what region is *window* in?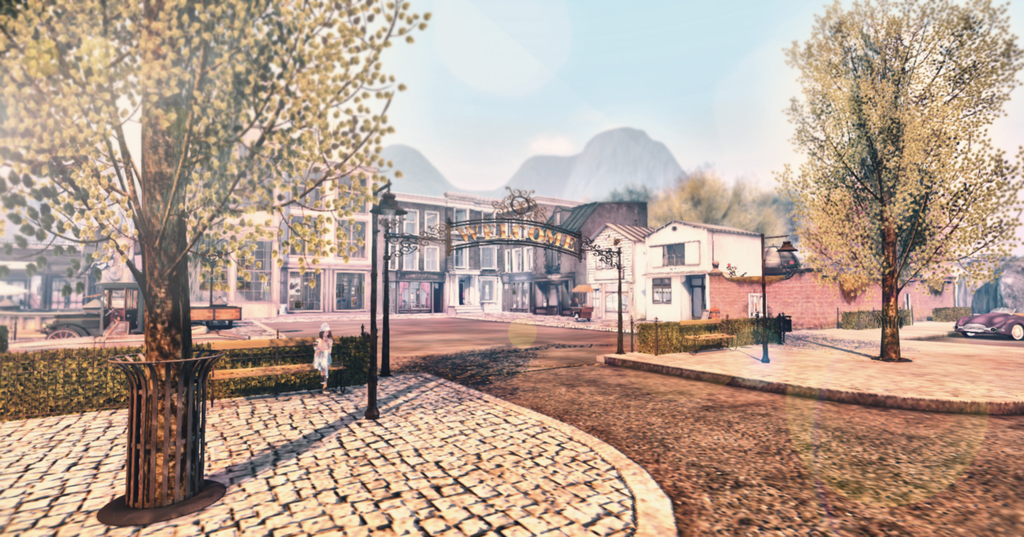
box(604, 291, 630, 314).
